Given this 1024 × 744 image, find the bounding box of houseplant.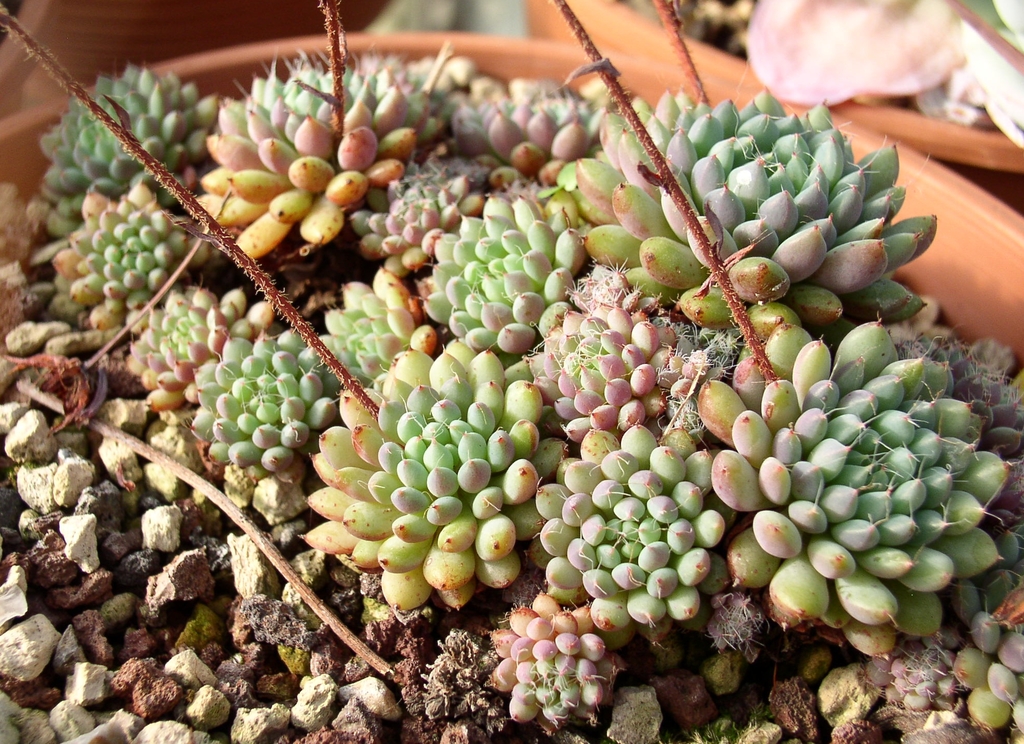
{"left": 0, "top": 0, "right": 1021, "bottom": 743}.
